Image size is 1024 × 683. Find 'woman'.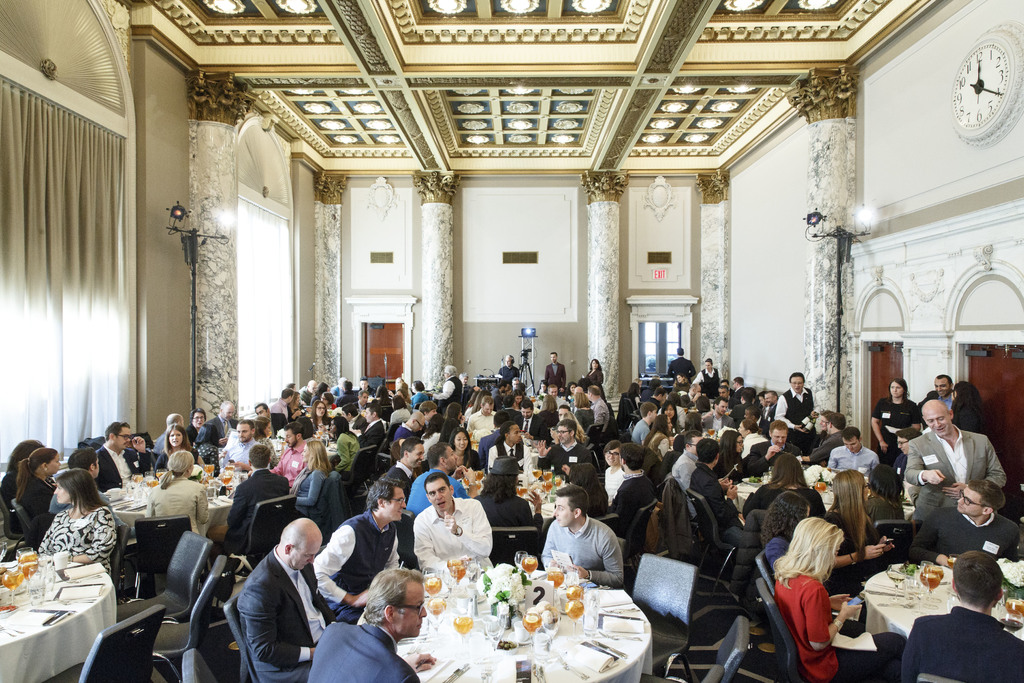
locate(586, 359, 602, 388).
